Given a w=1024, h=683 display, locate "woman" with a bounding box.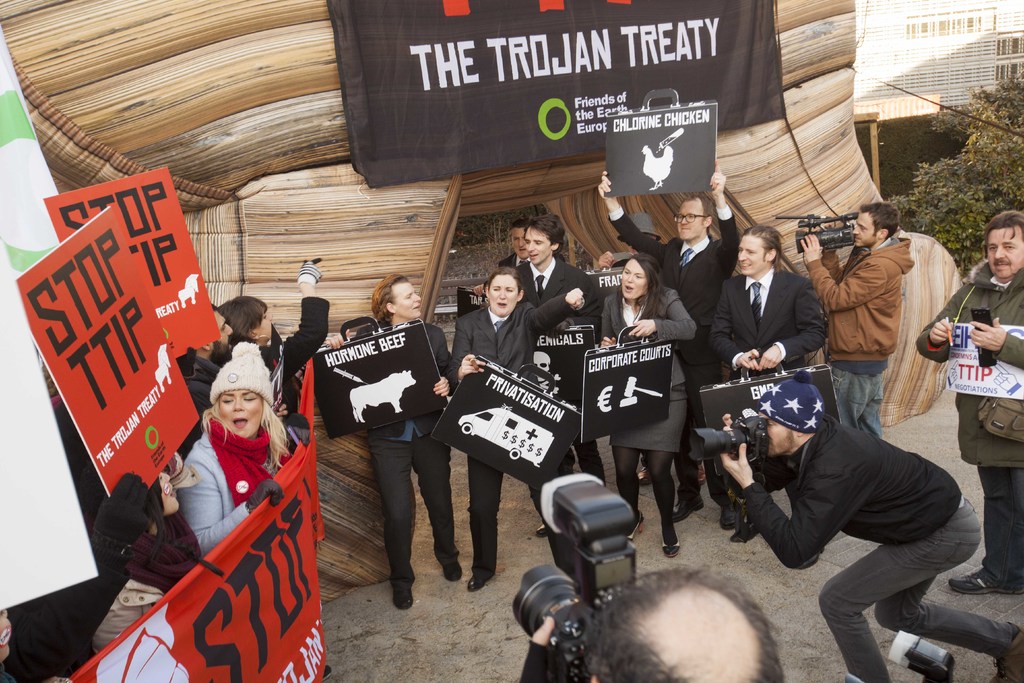
Located: 594:252:698:559.
